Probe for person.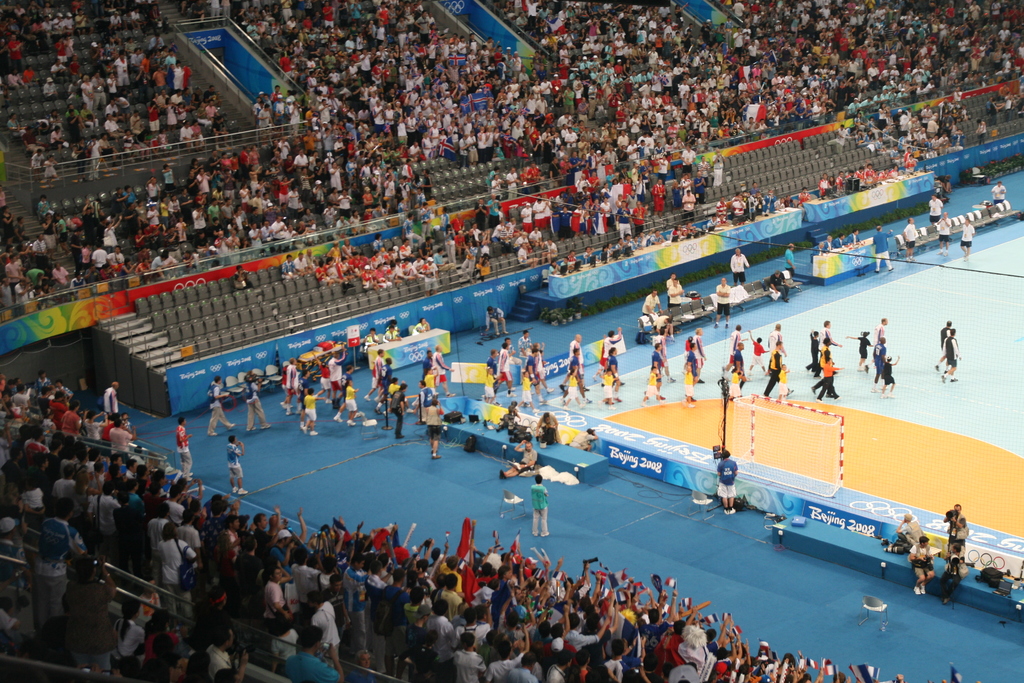
Probe result: {"x1": 667, "y1": 273, "x2": 680, "y2": 308}.
